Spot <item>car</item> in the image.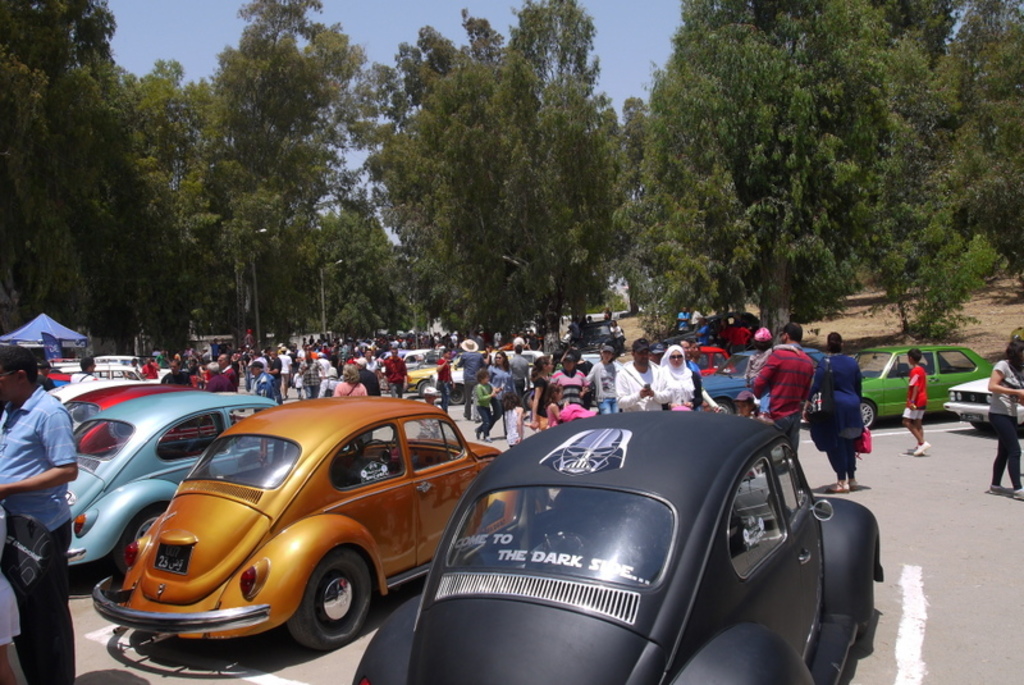
<item>car</item> found at bbox=(69, 385, 236, 457).
